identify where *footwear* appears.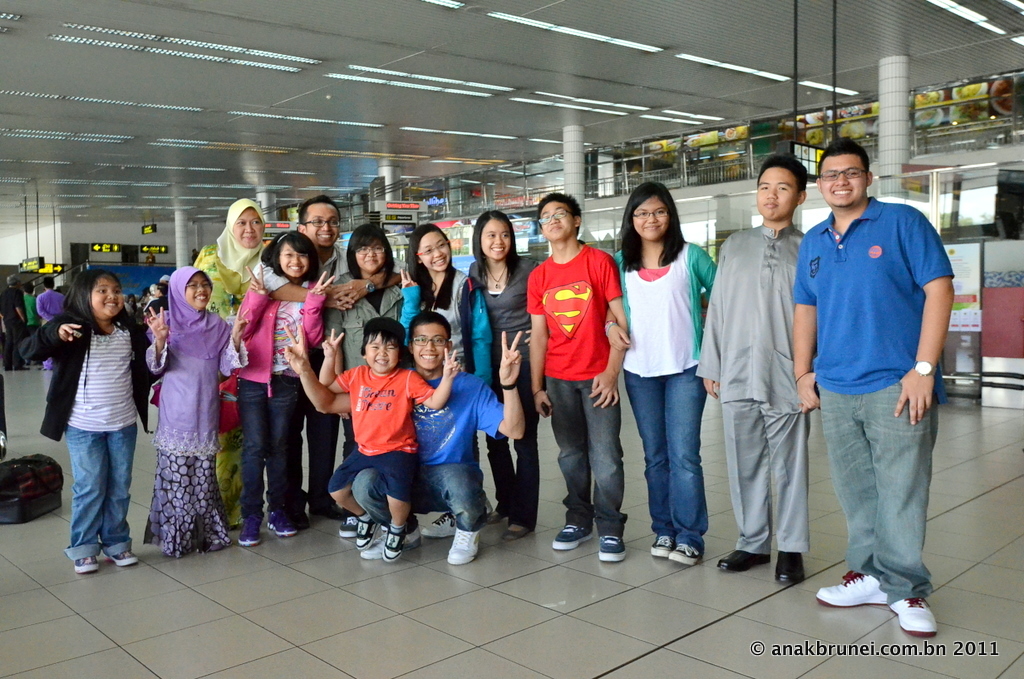
Appears at <bbox>388, 525, 400, 560</bbox>.
